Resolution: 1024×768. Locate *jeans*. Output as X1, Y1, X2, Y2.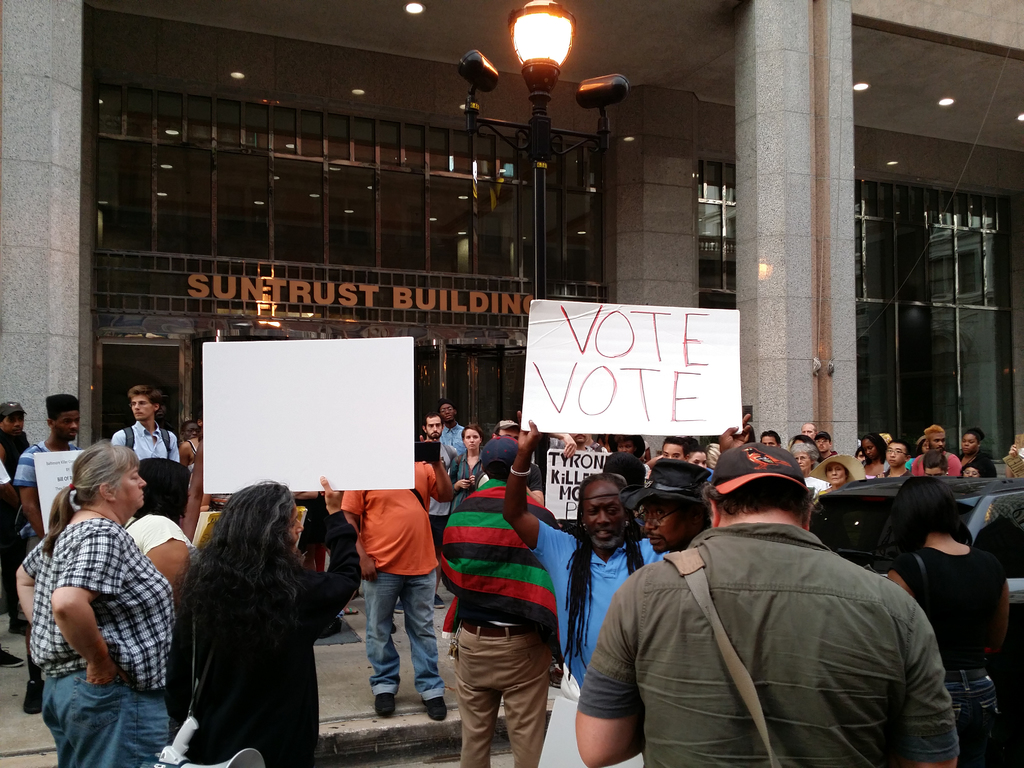
38, 669, 169, 767.
